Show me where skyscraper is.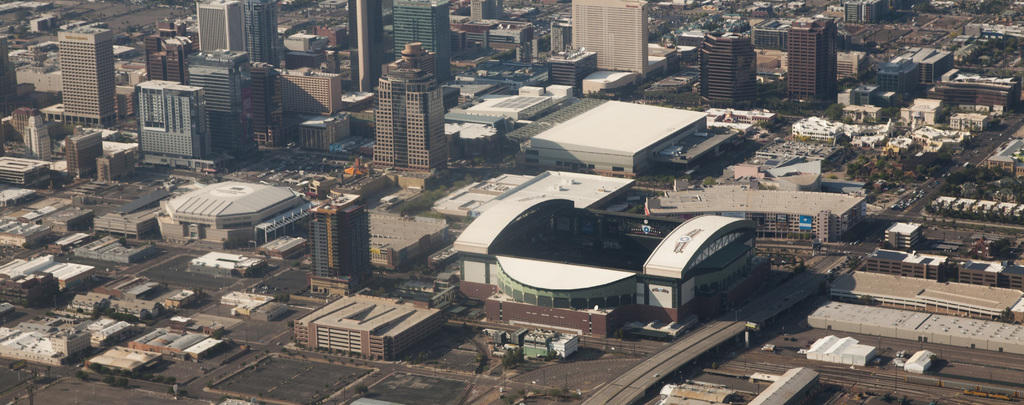
skyscraper is at Rect(788, 19, 838, 103).
